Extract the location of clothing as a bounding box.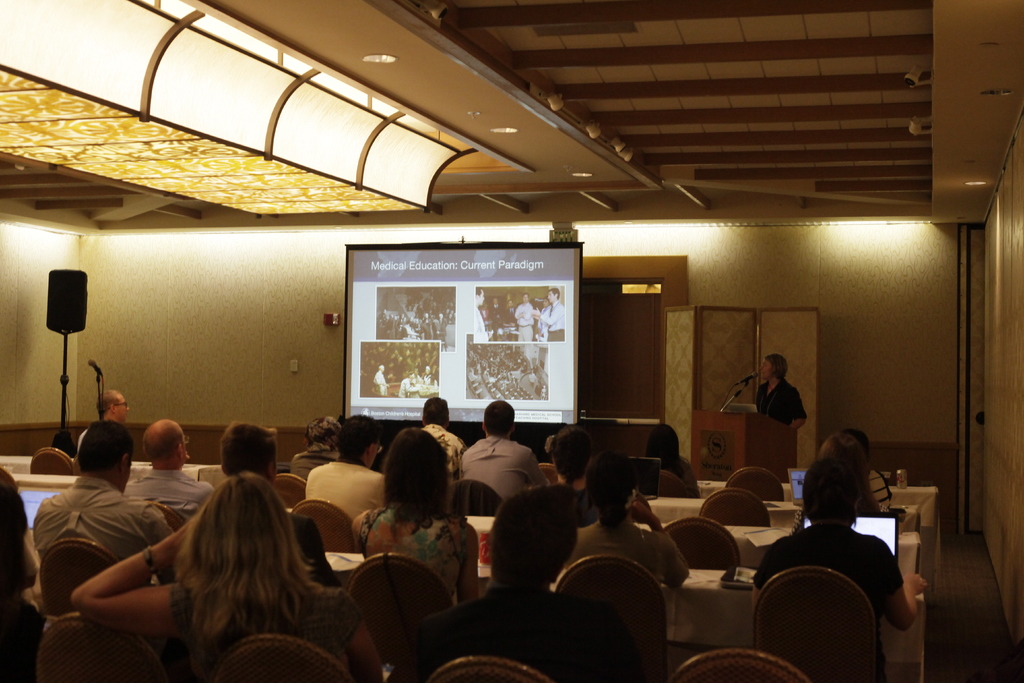
[left=758, top=481, right=918, bottom=669].
